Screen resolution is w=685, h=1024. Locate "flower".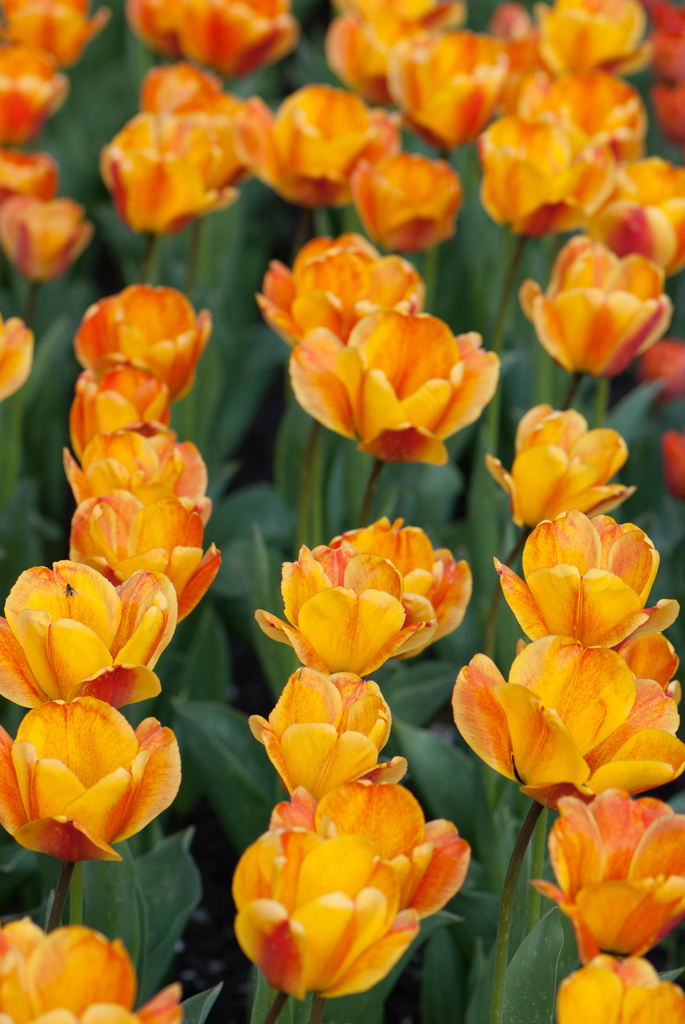
bbox=(0, 311, 40, 409).
